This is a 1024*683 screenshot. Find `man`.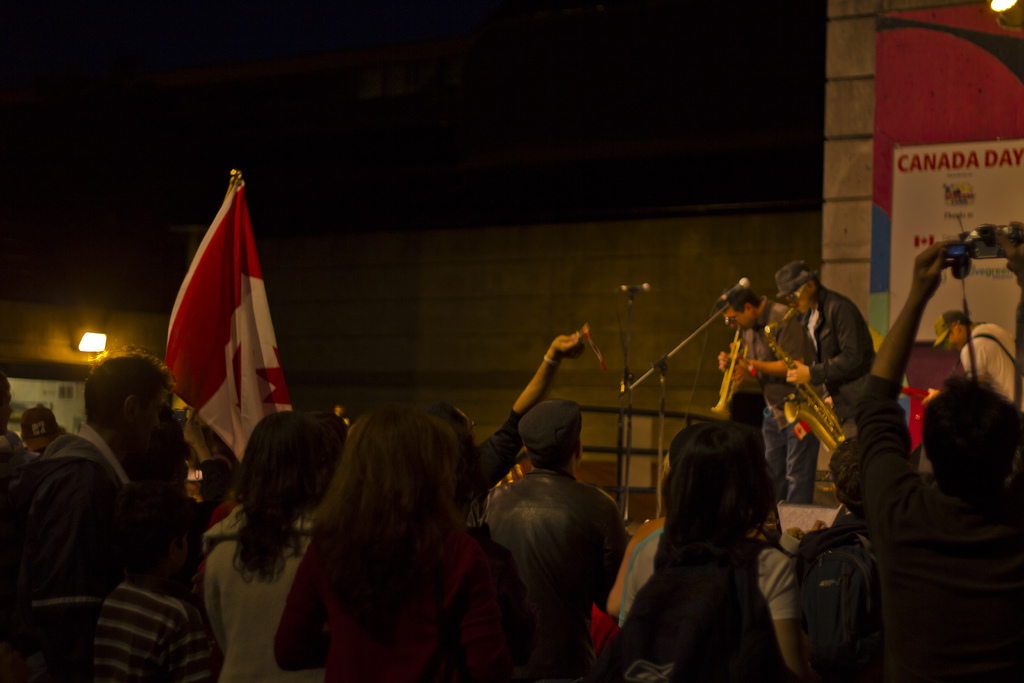
Bounding box: x1=6, y1=342, x2=179, y2=666.
